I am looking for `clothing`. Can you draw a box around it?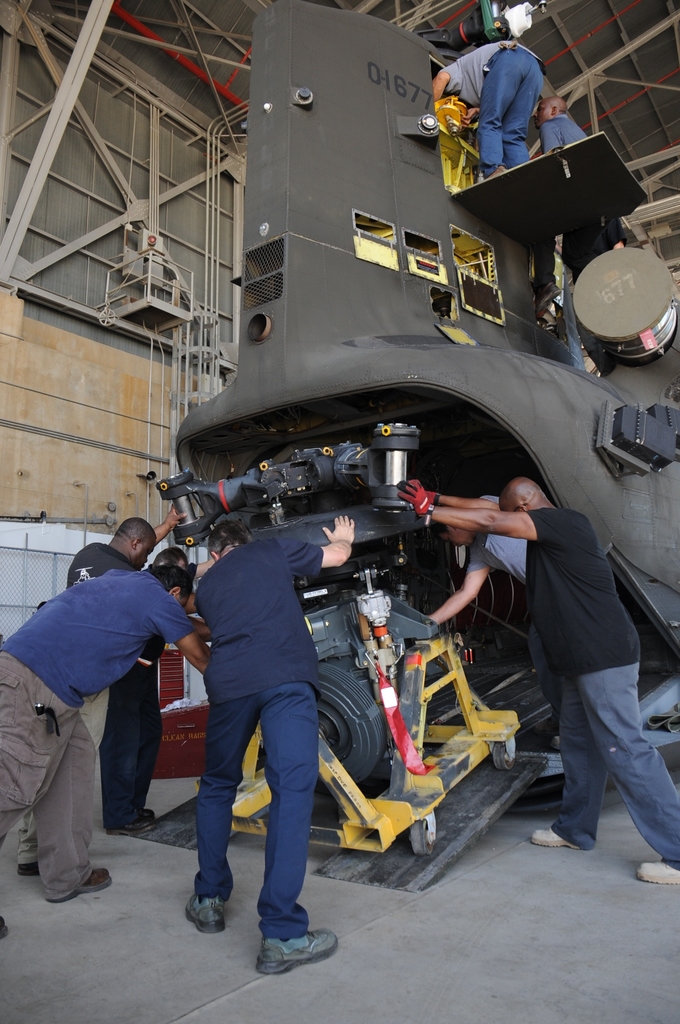
Sure, the bounding box is Rect(524, 507, 679, 870).
